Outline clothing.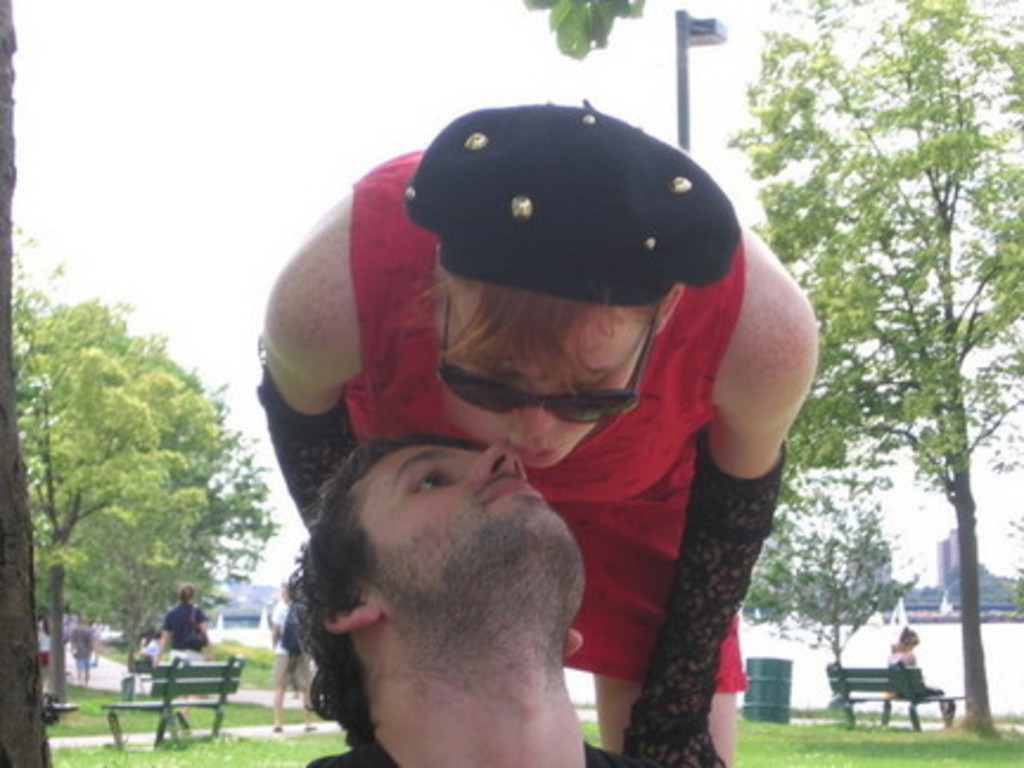
Outline: box(161, 597, 206, 666).
